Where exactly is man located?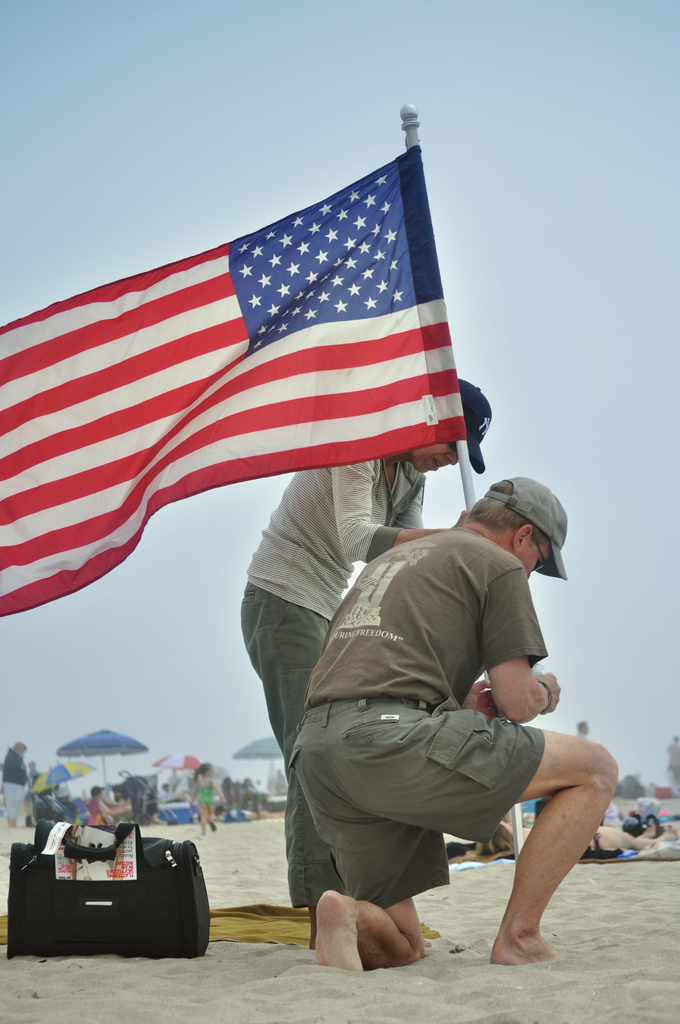
Its bounding box is x1=341, y1=502, x2=631, y2=975.
